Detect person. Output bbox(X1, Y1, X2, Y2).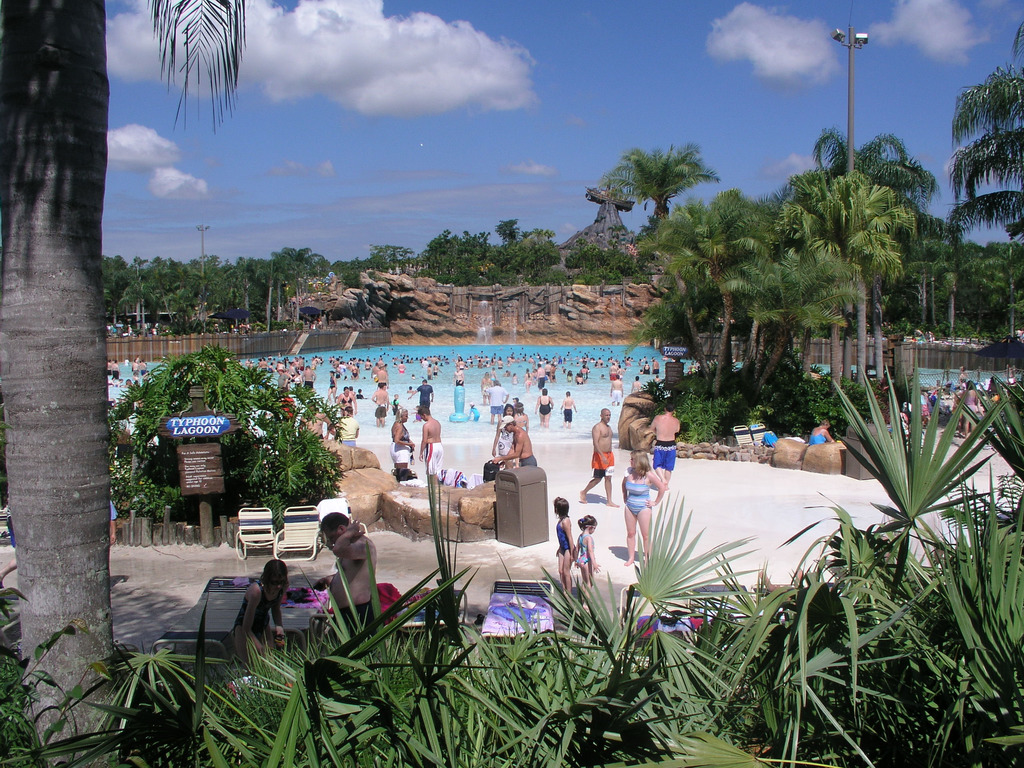
bbox(520, 367, 531, 393).
